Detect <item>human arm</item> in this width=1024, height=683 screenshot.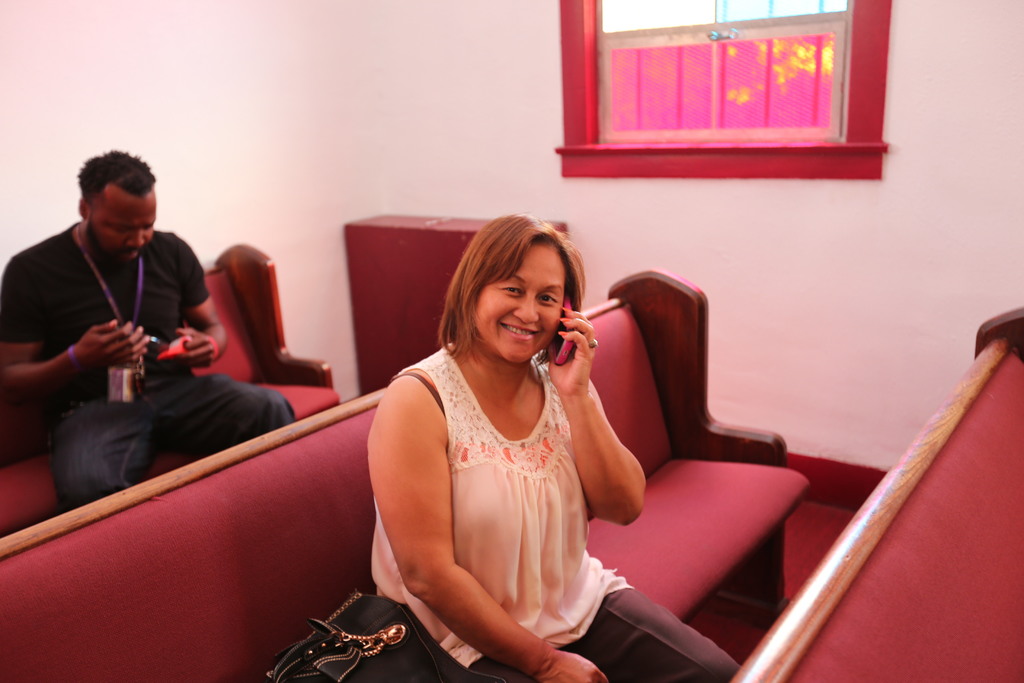
Detection: crop(156, 235, 238, 370).
